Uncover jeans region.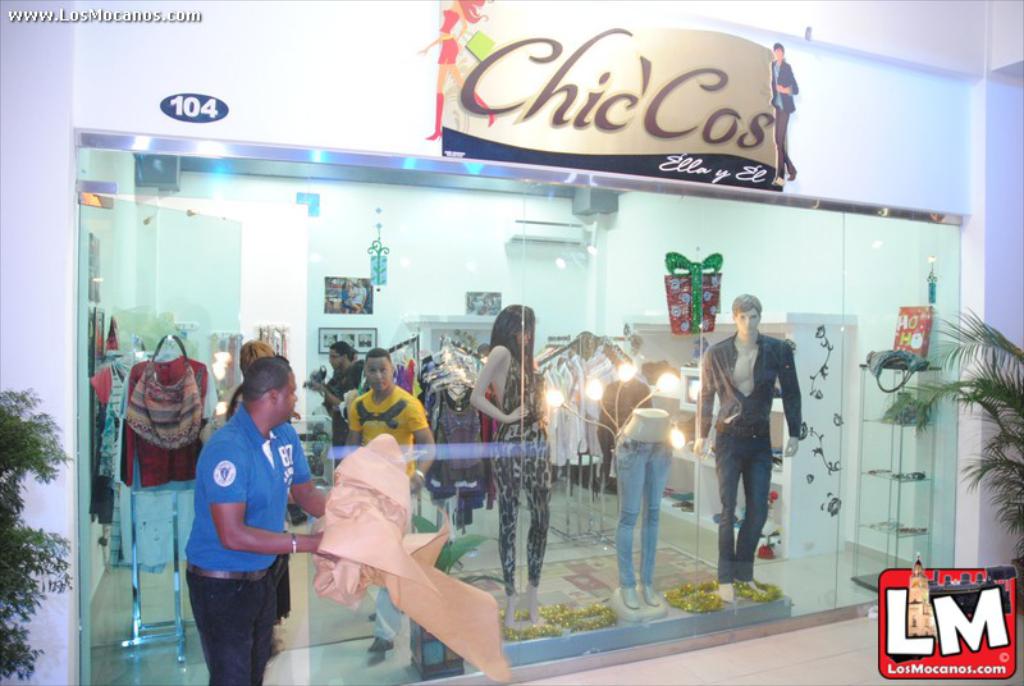
Uncovered: Rect(608, 435, 671, 585).
